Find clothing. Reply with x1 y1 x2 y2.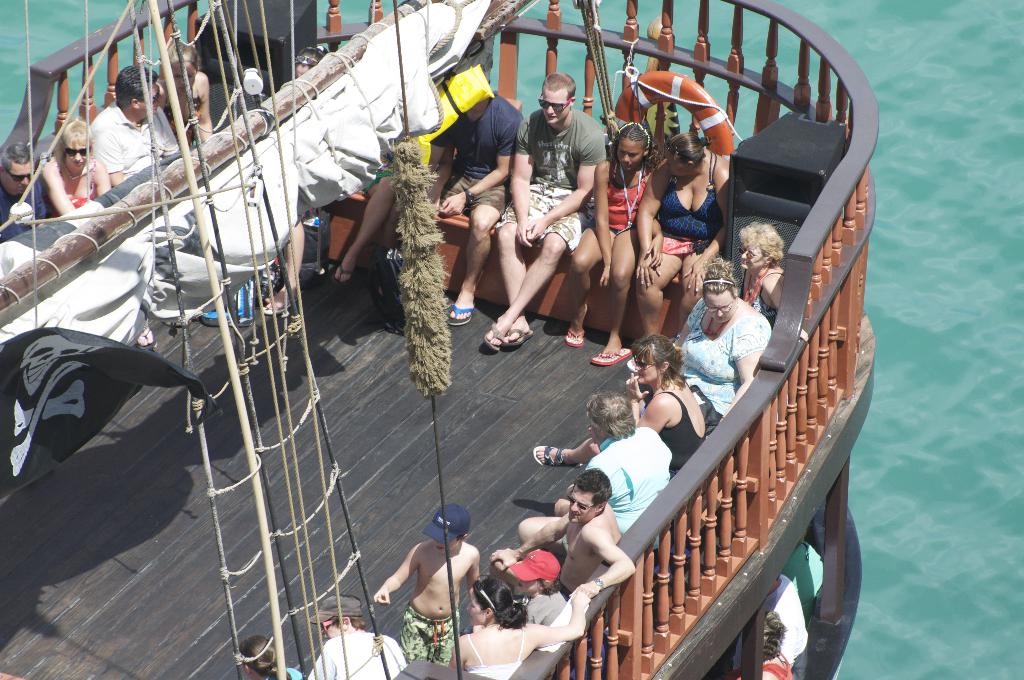
2 185 53 227.
